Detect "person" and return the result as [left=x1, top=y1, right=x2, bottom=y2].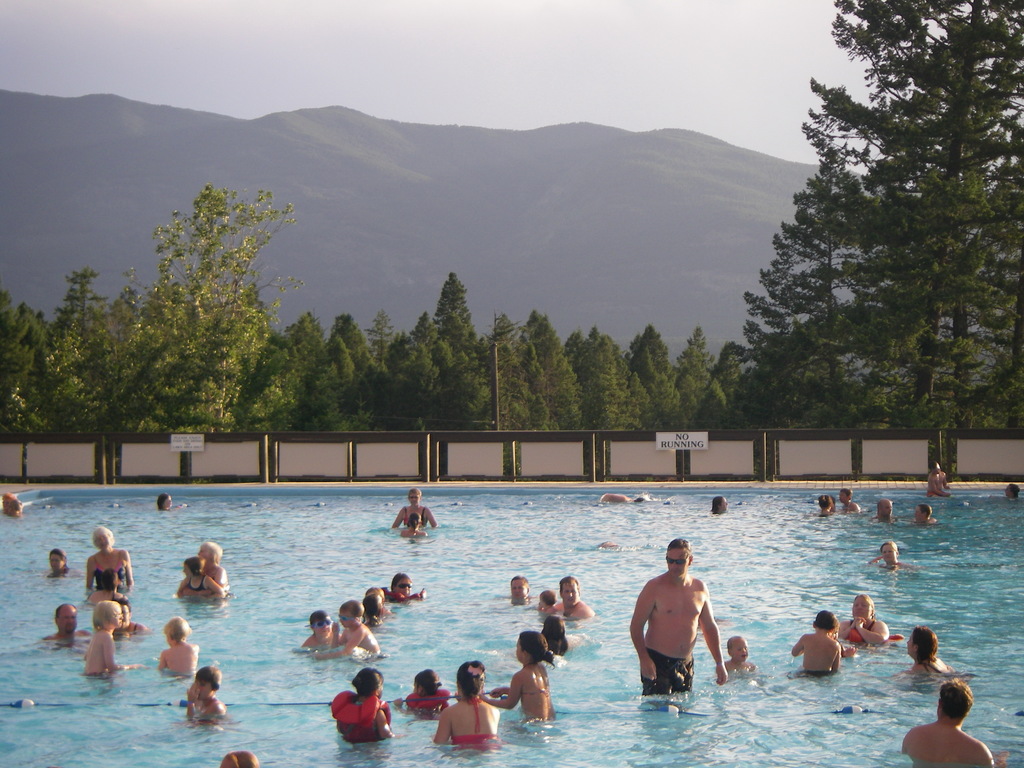
[left=834, top=596, right=892, bottom=650].
